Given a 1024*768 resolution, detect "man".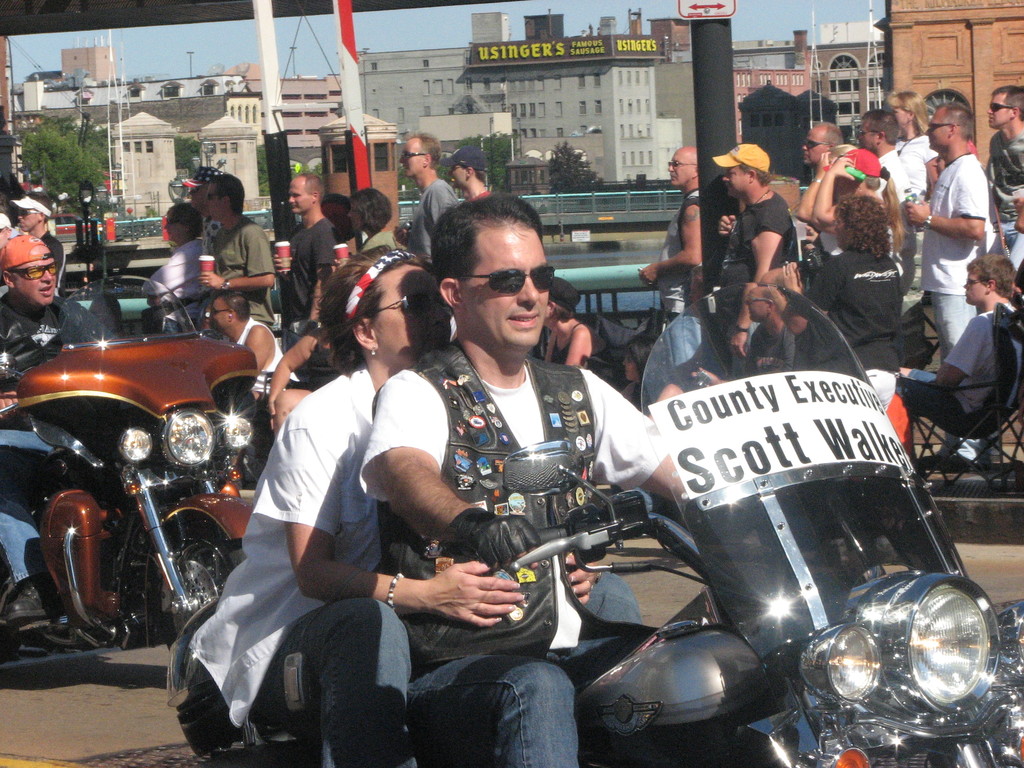
<bbox>276, 172, 335, 333</bbox>.
